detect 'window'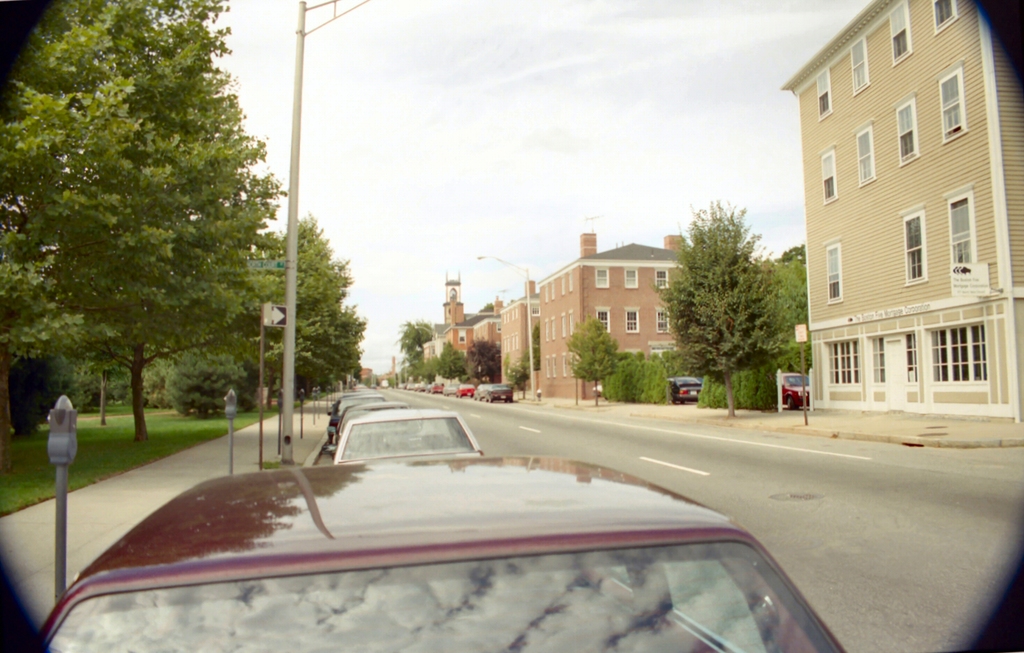
x1=652 y1=270 x2=669 y2=291
